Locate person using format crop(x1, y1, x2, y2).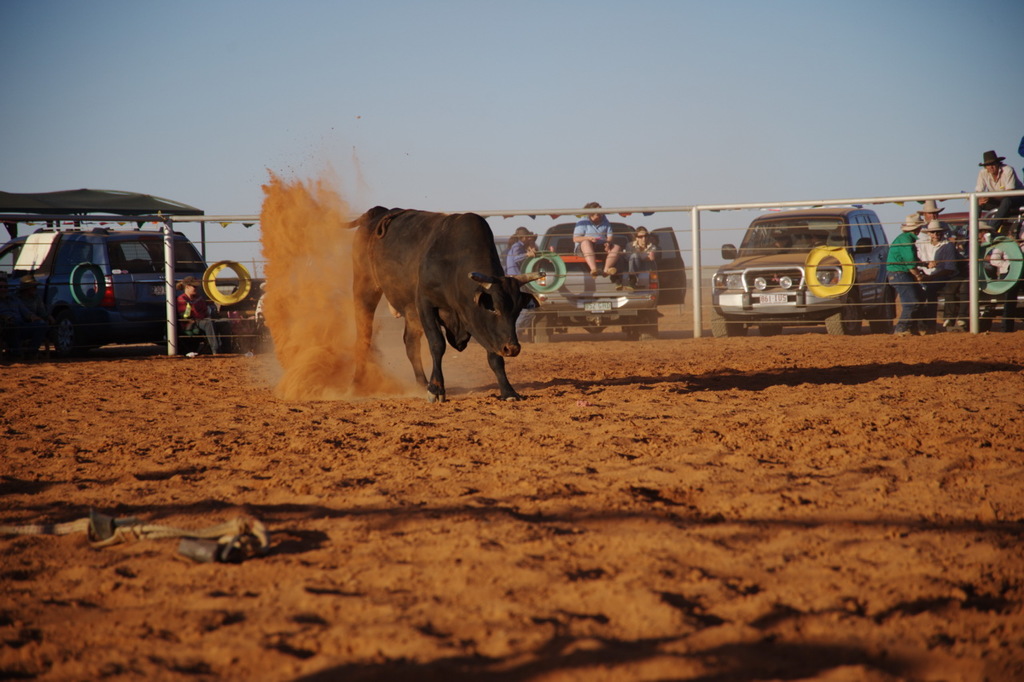
crop(885, 214, 918, 335).
